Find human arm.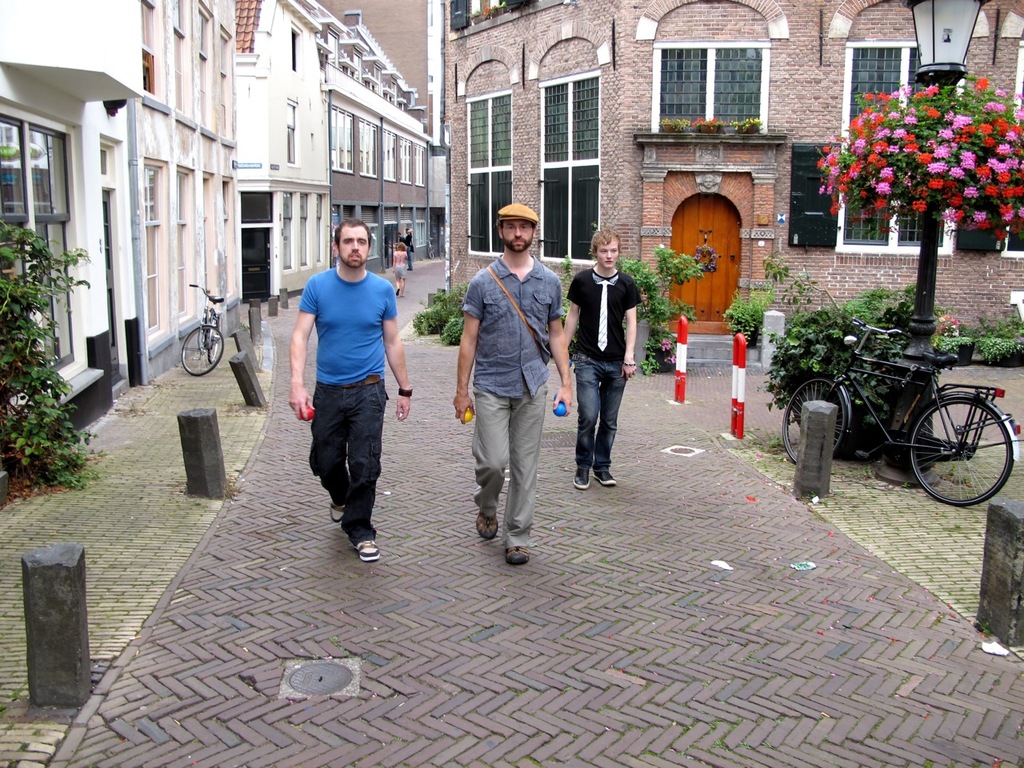
{"x1": 443, "y1": 271, "x2": 499, "y2": 422}.
